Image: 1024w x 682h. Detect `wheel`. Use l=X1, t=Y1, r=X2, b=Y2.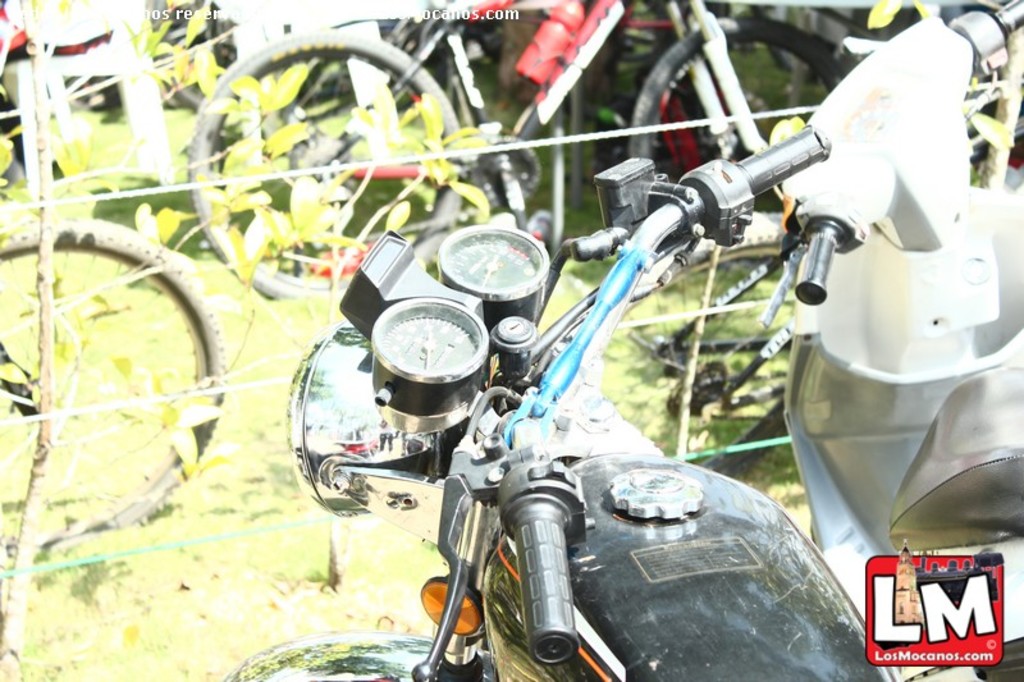
l=622, t=4, r=851, b=262.
